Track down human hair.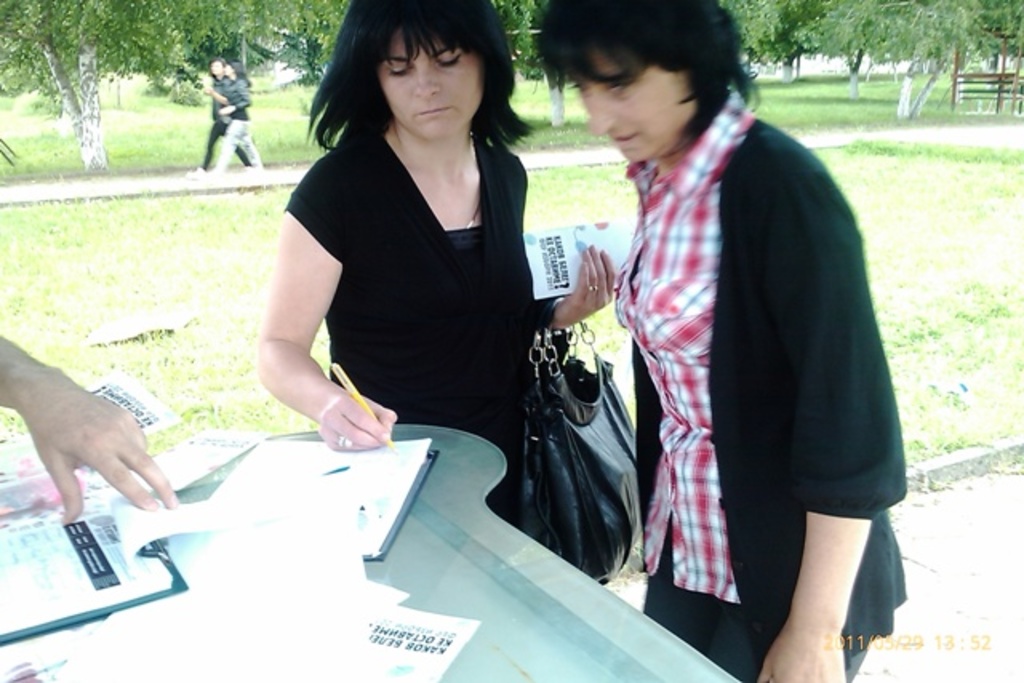
Tracked to [222,58,253,91].
